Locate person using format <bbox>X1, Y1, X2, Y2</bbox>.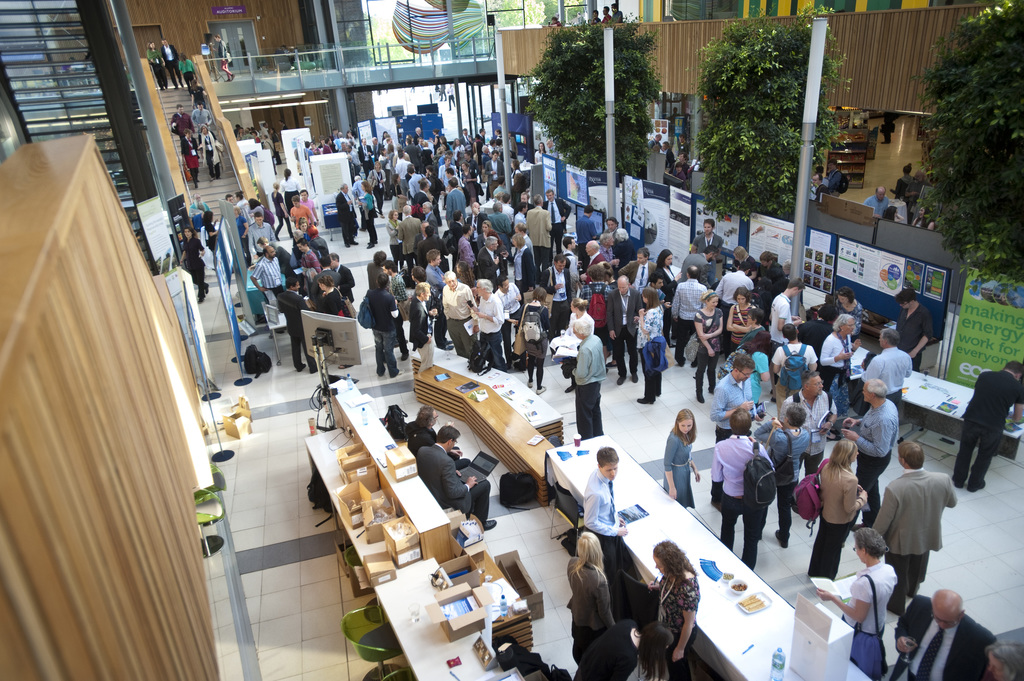
<bbox>648, 130, 663, 148</bbox>.
